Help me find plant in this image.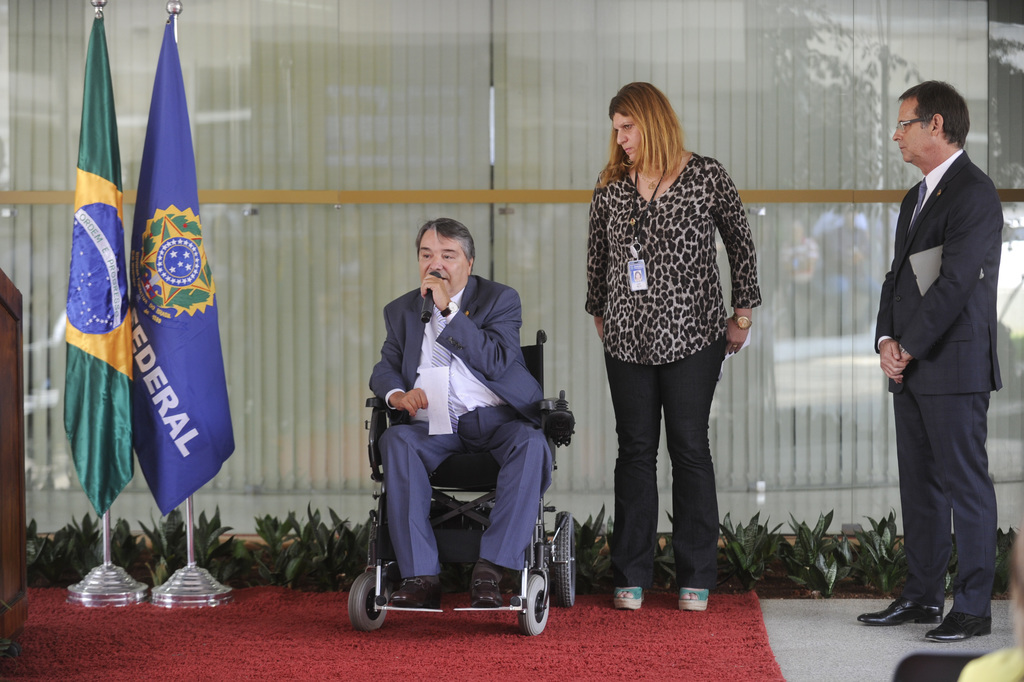
Found it: <region>786, 507, 845, 594</region>.
